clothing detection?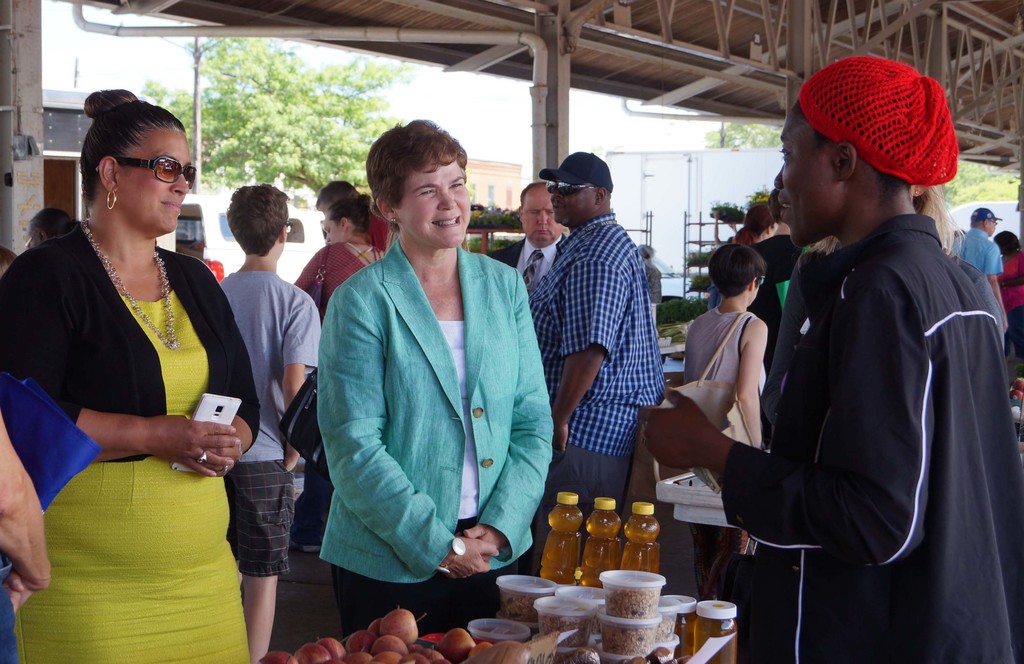
region(717, 213, 1023, 663)
